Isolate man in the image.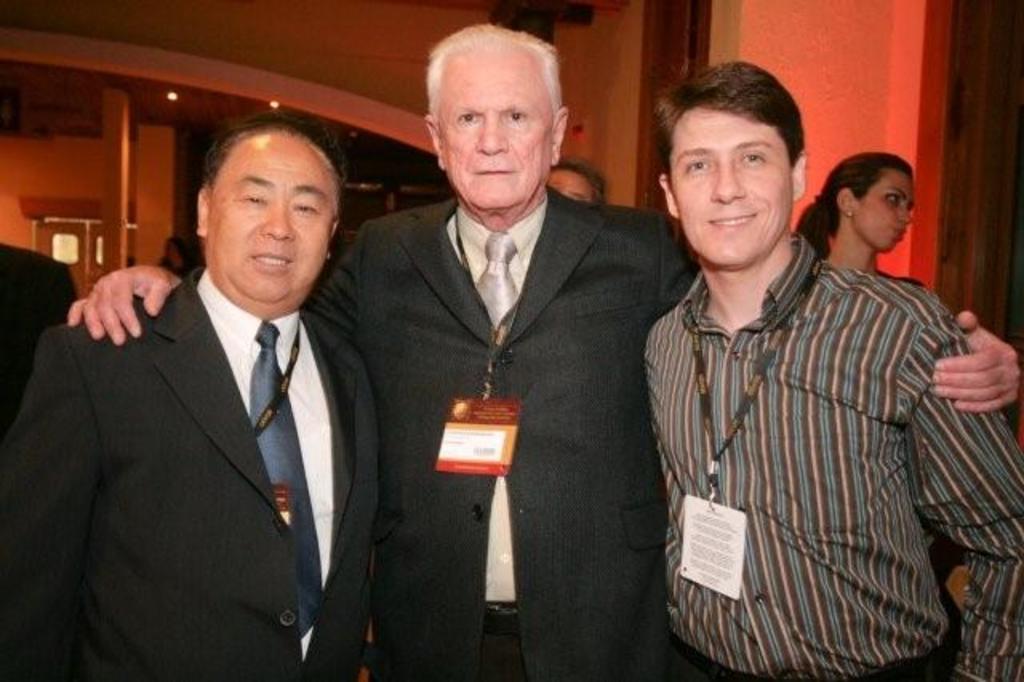
Isolated region: Rect(24, 99, 402, 676).
